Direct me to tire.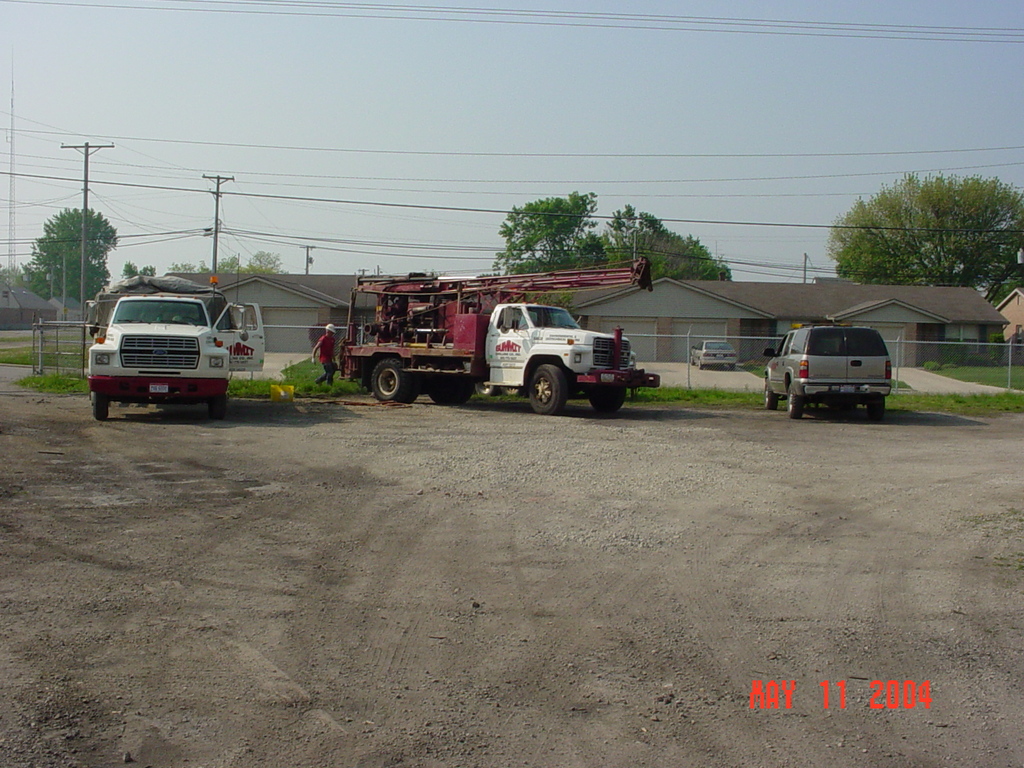
Direction: Rect(689, 354, 695, 367).
